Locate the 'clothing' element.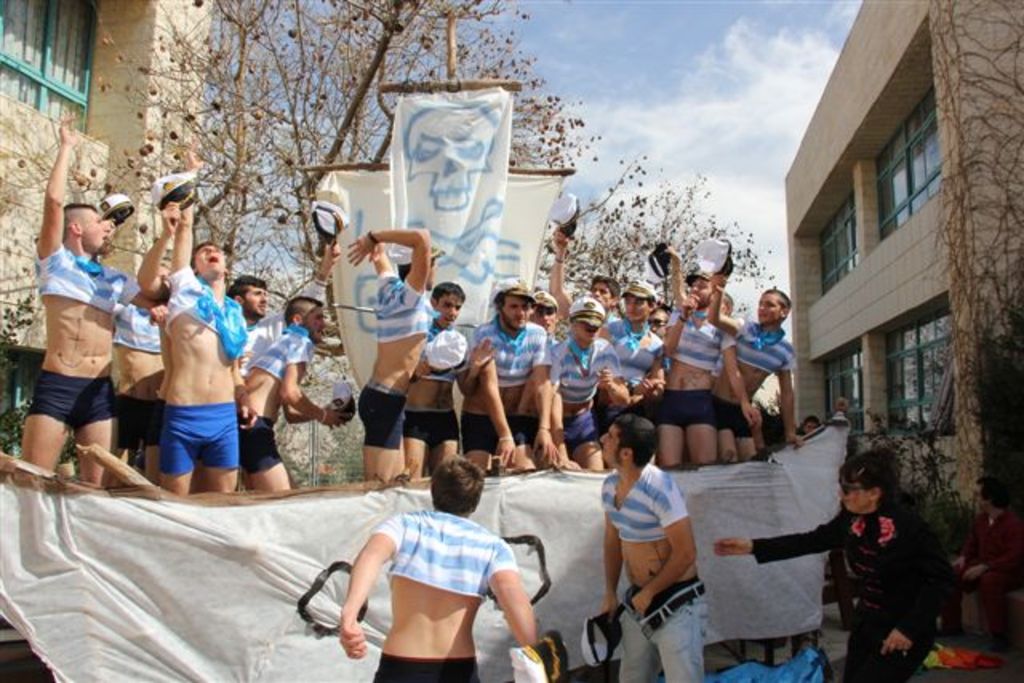
Element bbox: bbox(165, 261, 246, 352).
